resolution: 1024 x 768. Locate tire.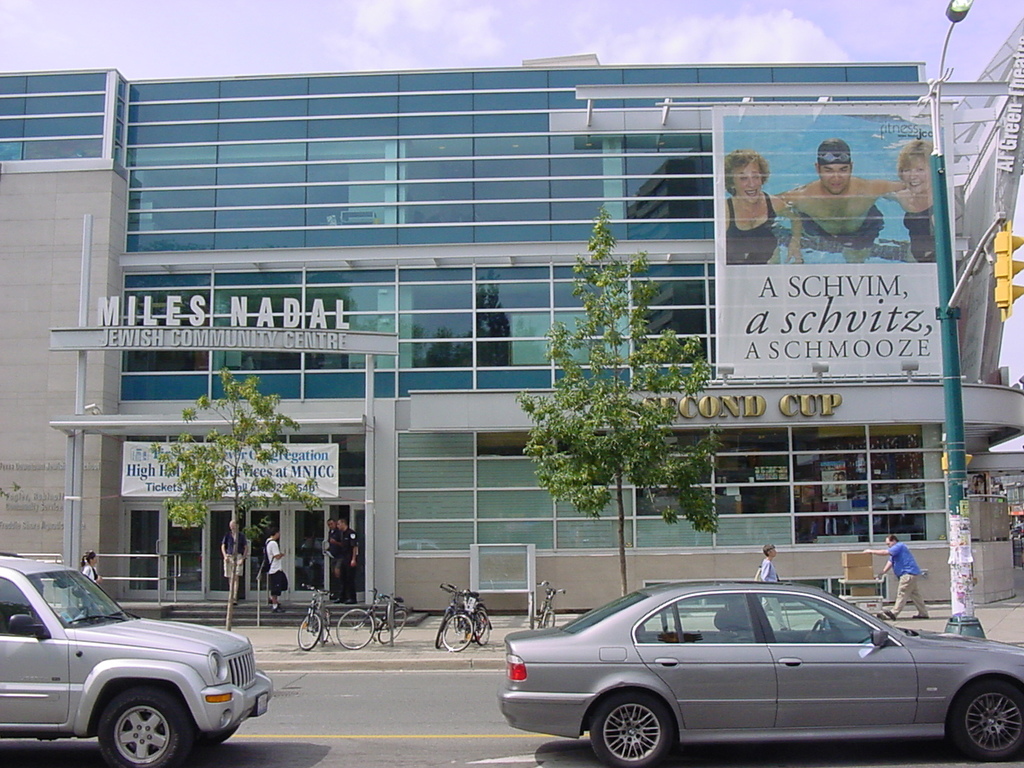
pyautogui.locateOnScreen(587, 691, 678, 767).
